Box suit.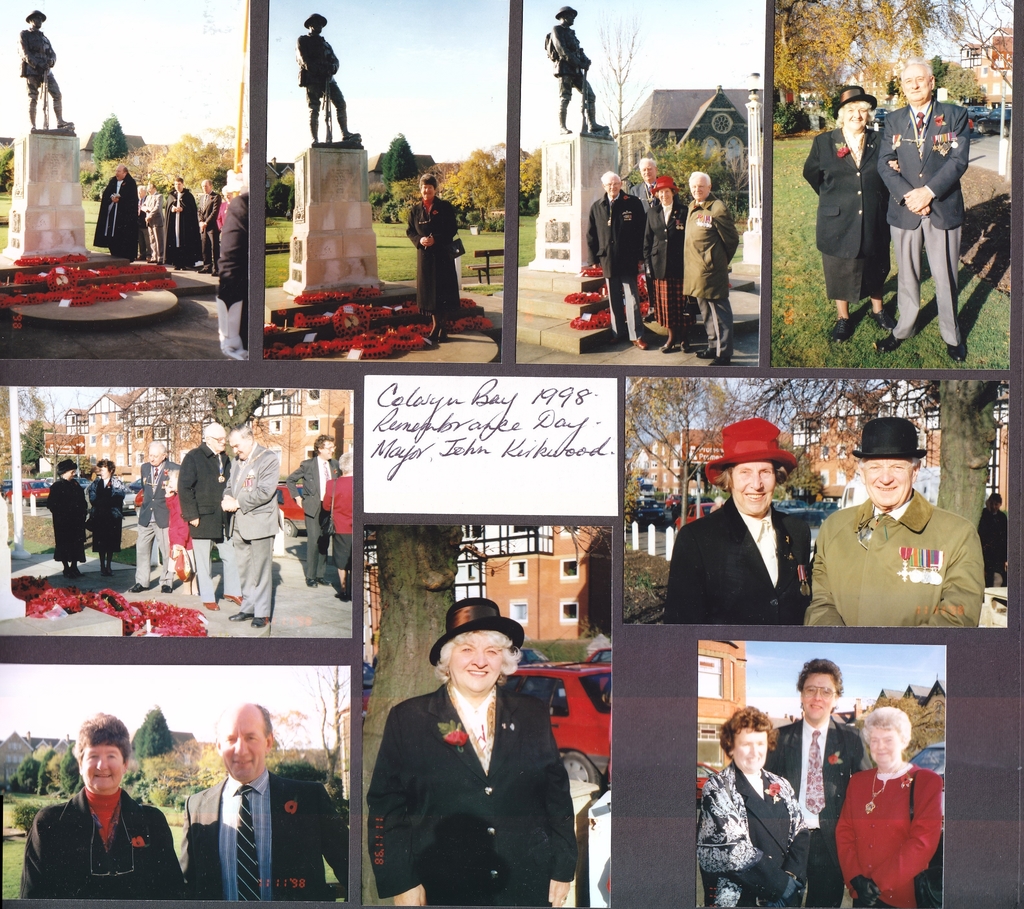
(135,198,149,257).
